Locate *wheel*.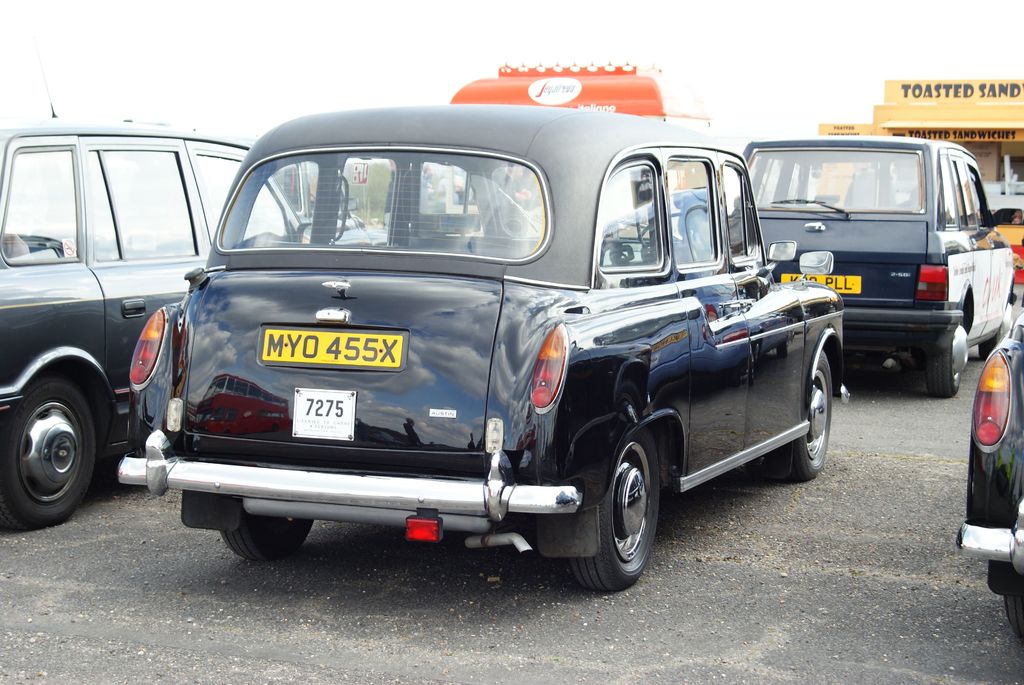
Bounding box: 790 351 831 482.
